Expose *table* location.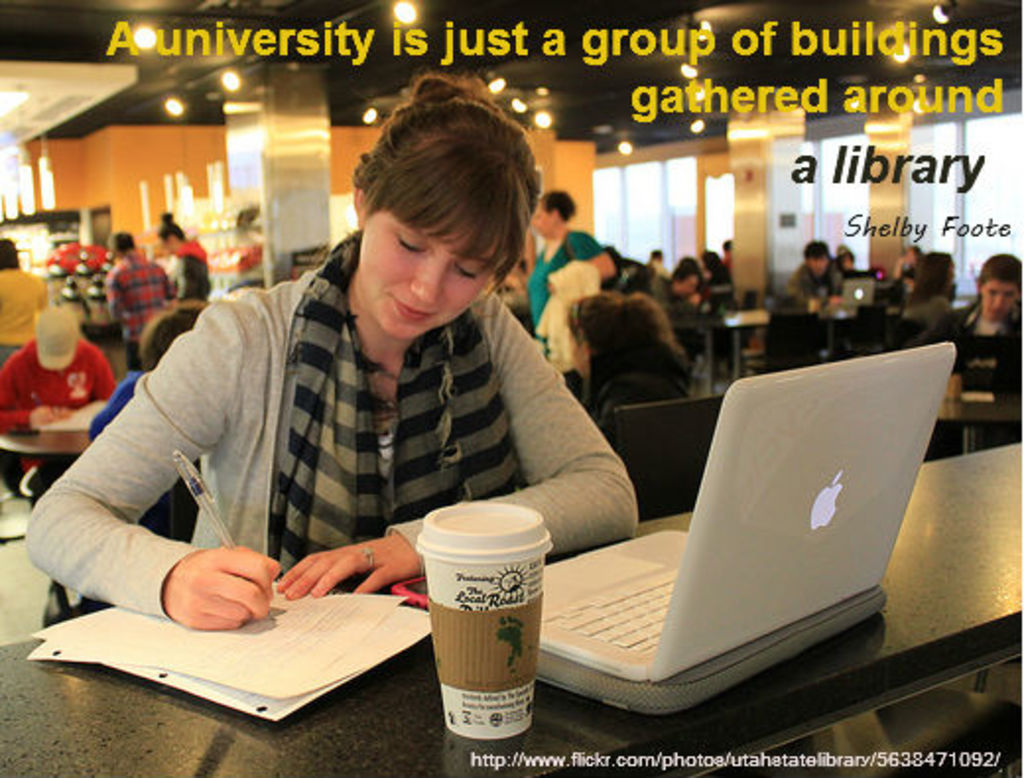
Exposed at x1=693 y1=305 x2=776 y2=382.
